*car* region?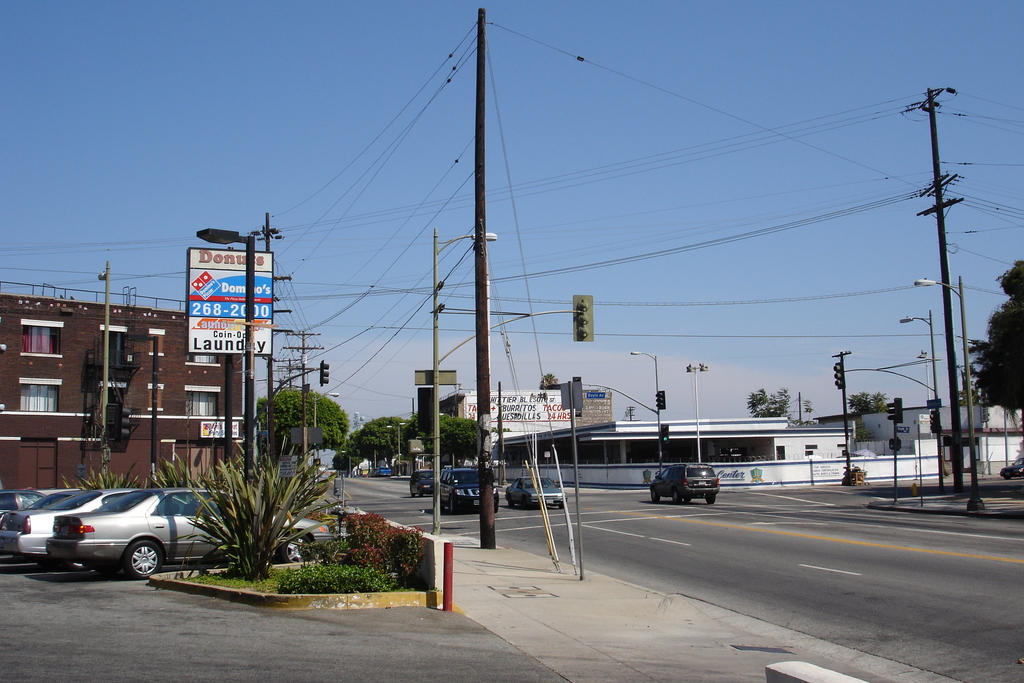
bbox=(2, 488, 193, 568)
